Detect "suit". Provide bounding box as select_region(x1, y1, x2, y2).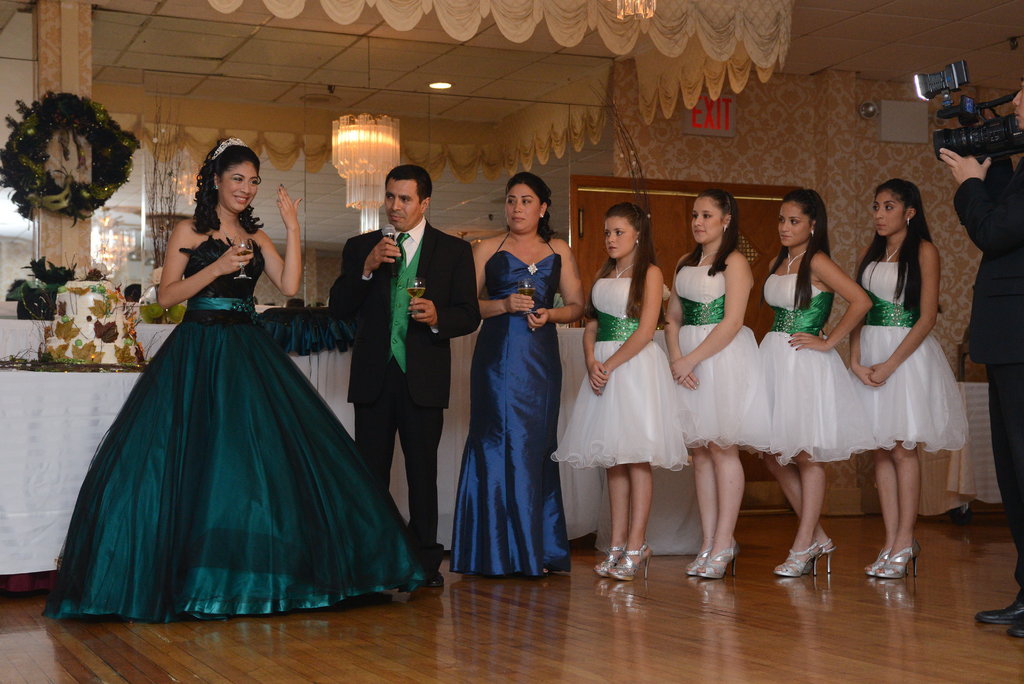
select_region(325, 222, 481, 574).
